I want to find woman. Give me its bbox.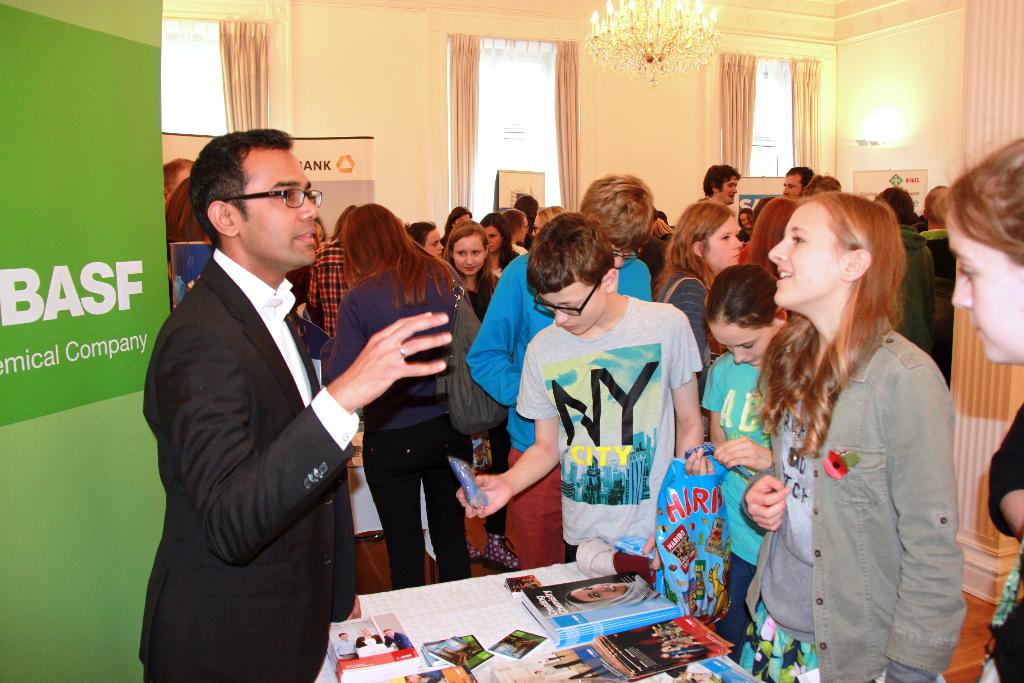
[left=660, top=195, right=743, bottom=386].
